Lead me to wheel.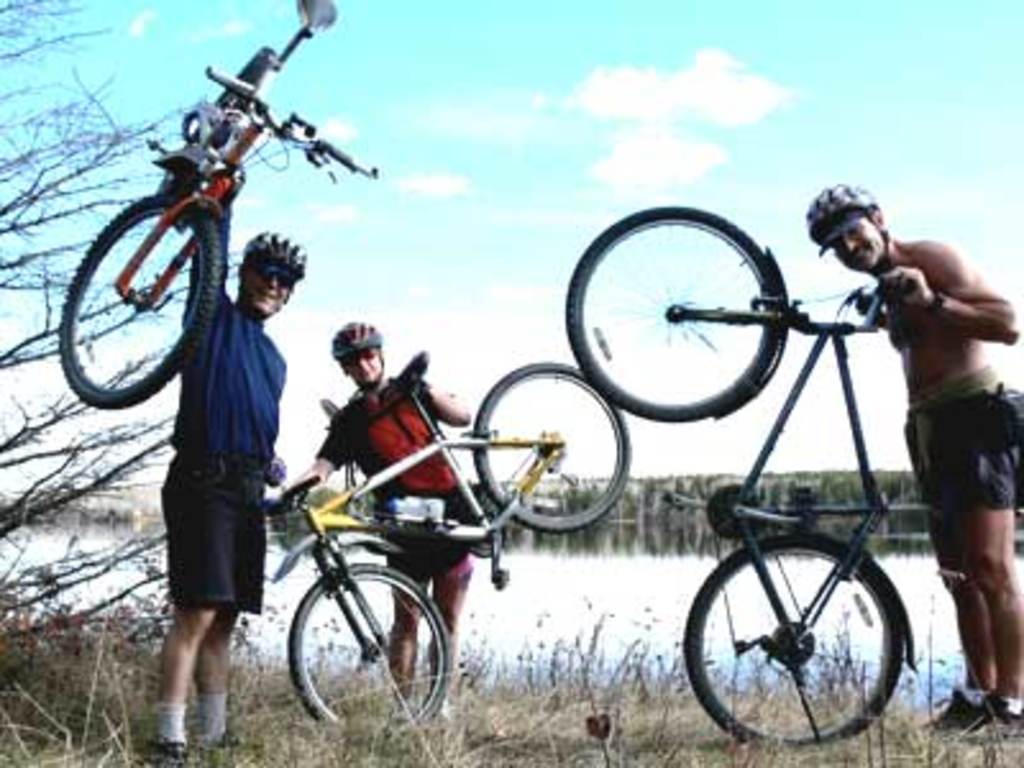
Lead to left=476, top=364, right=630, bottom=538.
